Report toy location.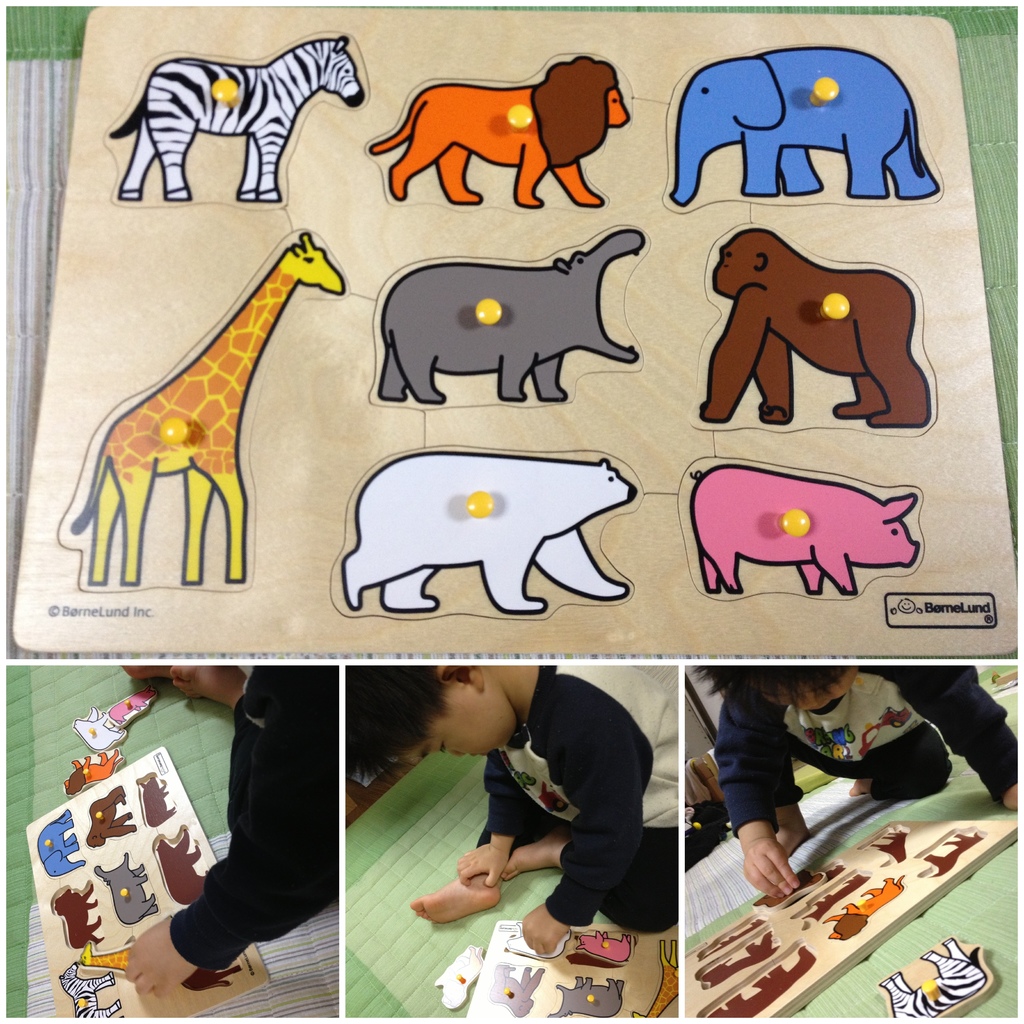
Report: bbox(630, 935, 686, 1023).
